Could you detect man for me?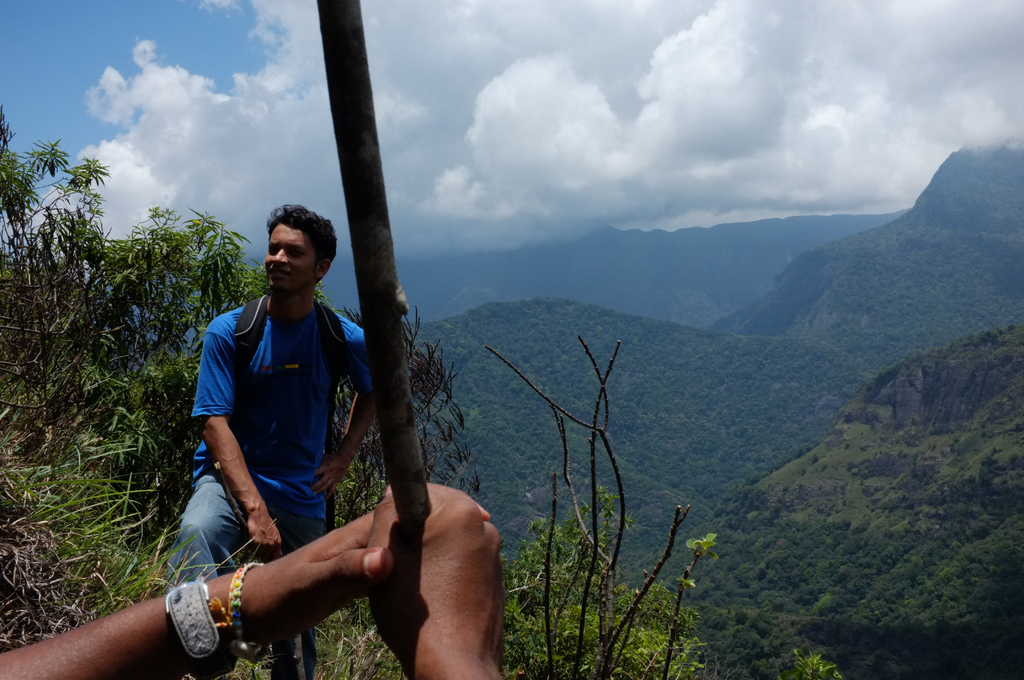
Detection result: 190/204/376/679.
